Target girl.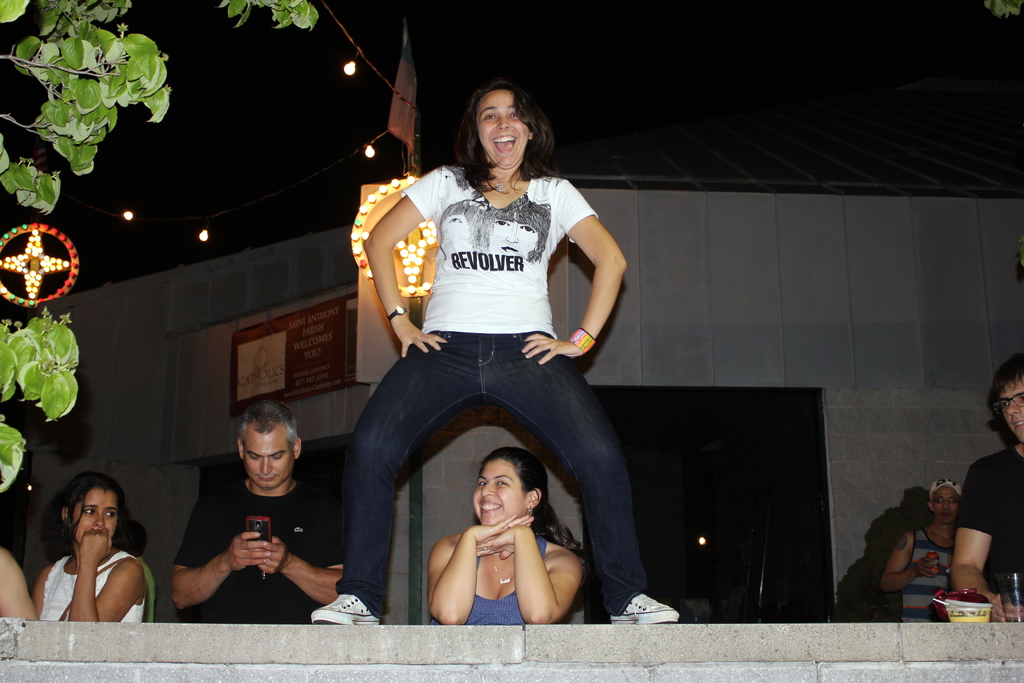
Target region: select_region(31, 474, 148, 621).
